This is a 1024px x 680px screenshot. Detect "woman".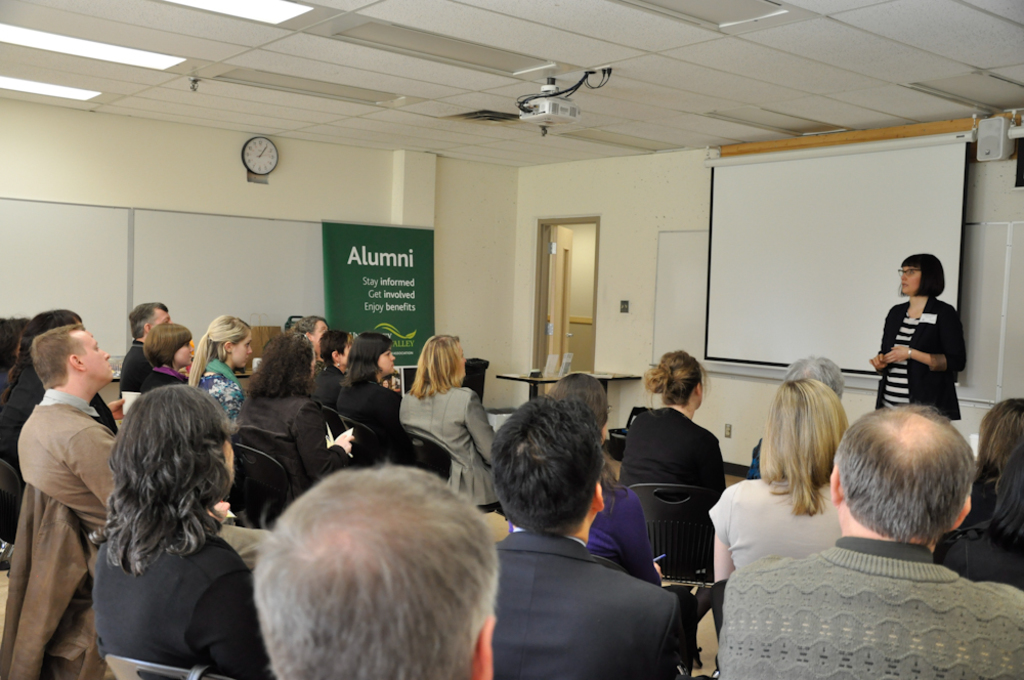
x1=705, y1=376, x2=839, y2=590.
